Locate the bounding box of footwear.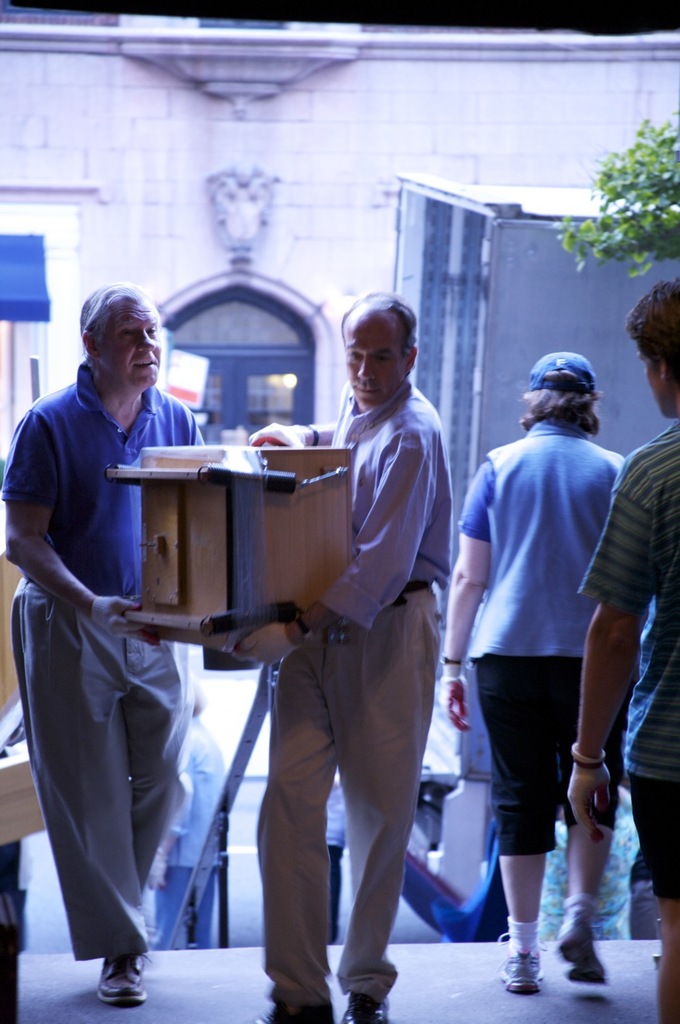
Bounding box: (496,929,547,994).
